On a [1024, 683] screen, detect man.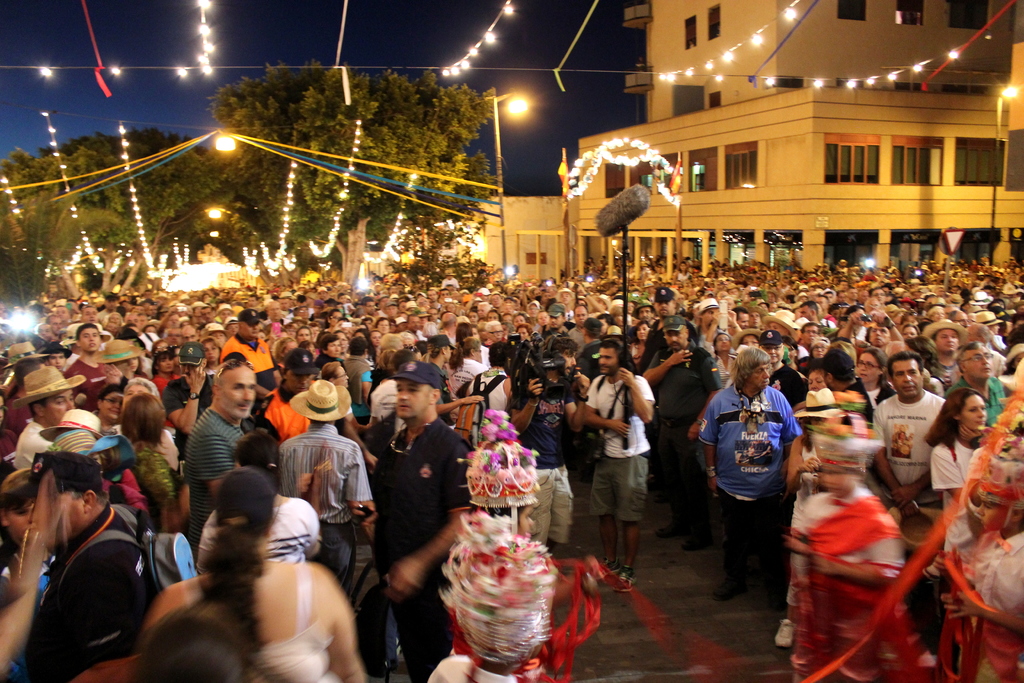
[left=12, top=369, right=88, bottom=469].
